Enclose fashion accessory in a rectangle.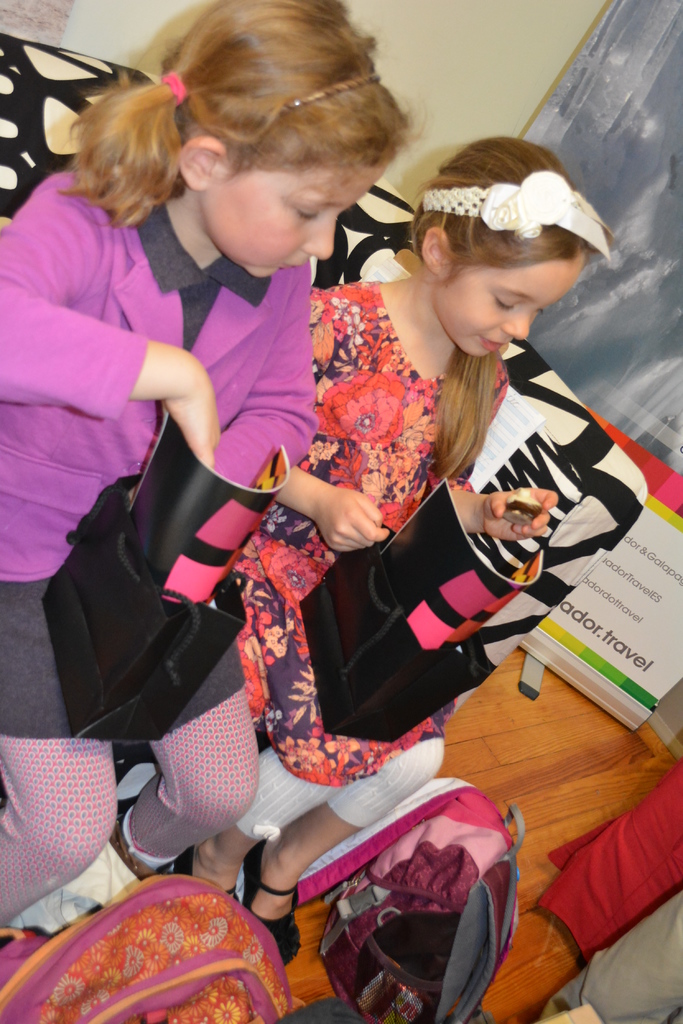
[x1=167, y1=70, x2=189, y2=115].
